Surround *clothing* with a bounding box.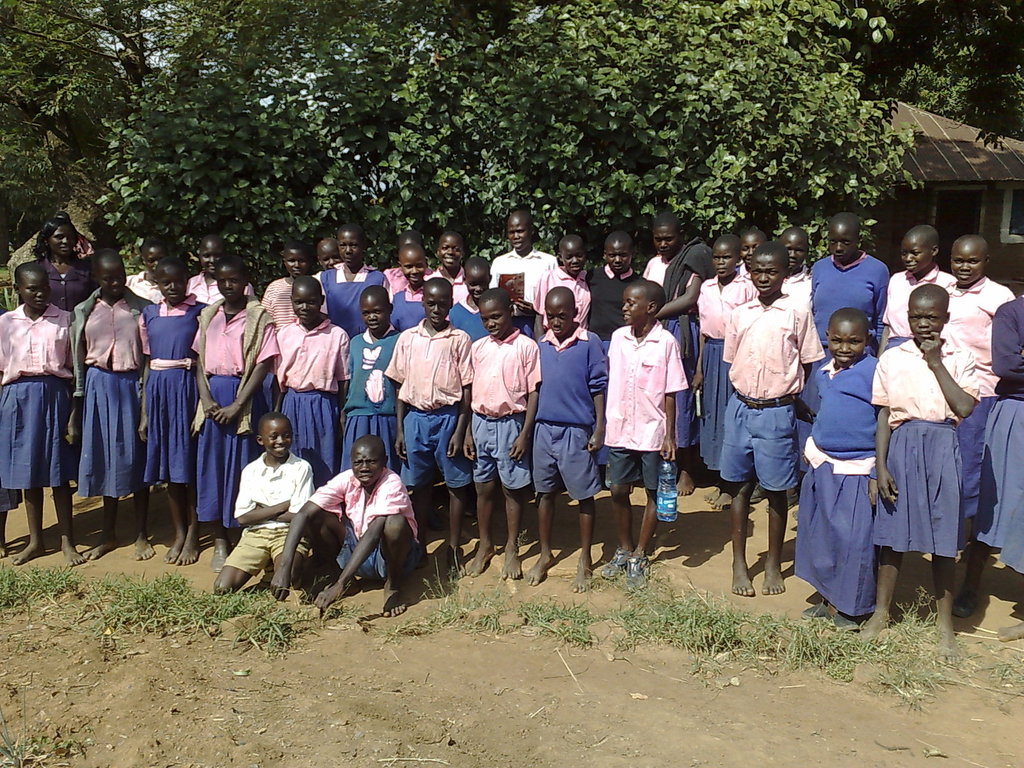
box=[466, 323, 543, 484].
